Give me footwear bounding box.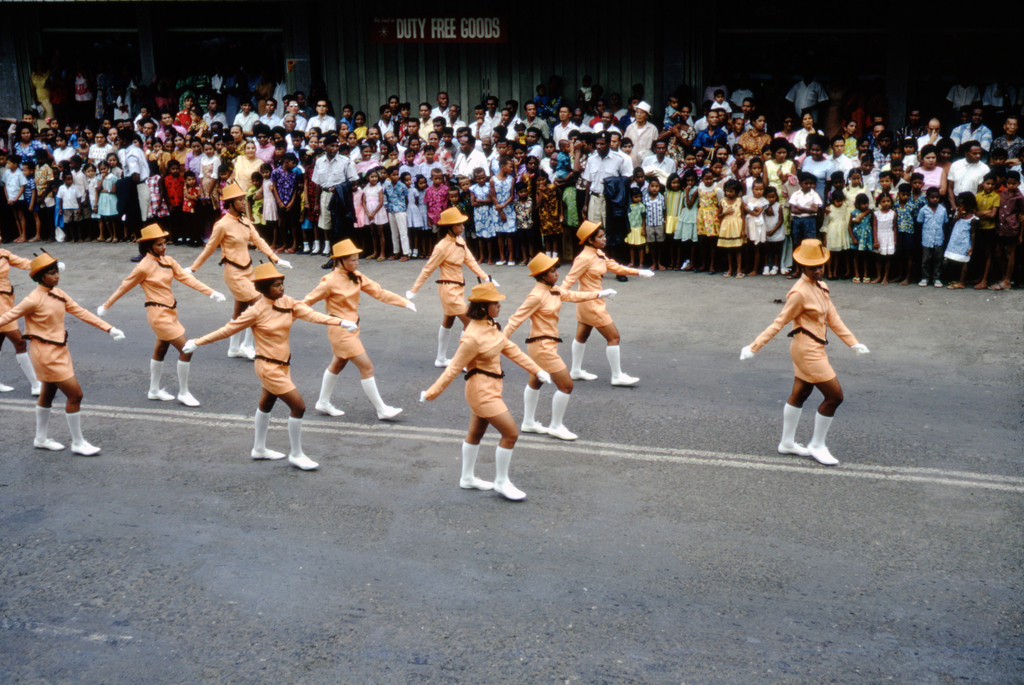
931 278 941 287.
